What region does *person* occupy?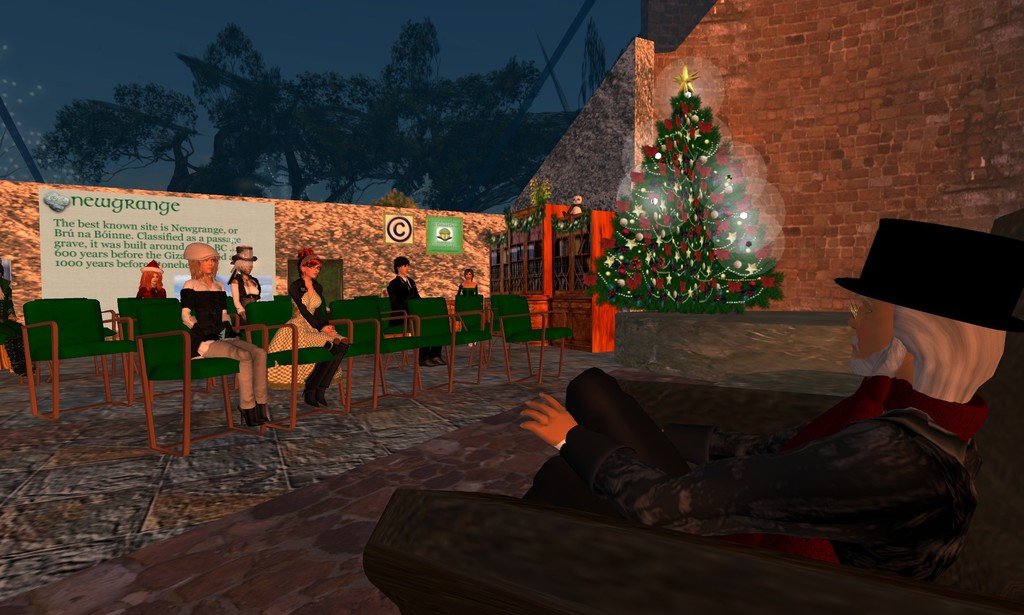
locate(383, 244, 450, 368).
